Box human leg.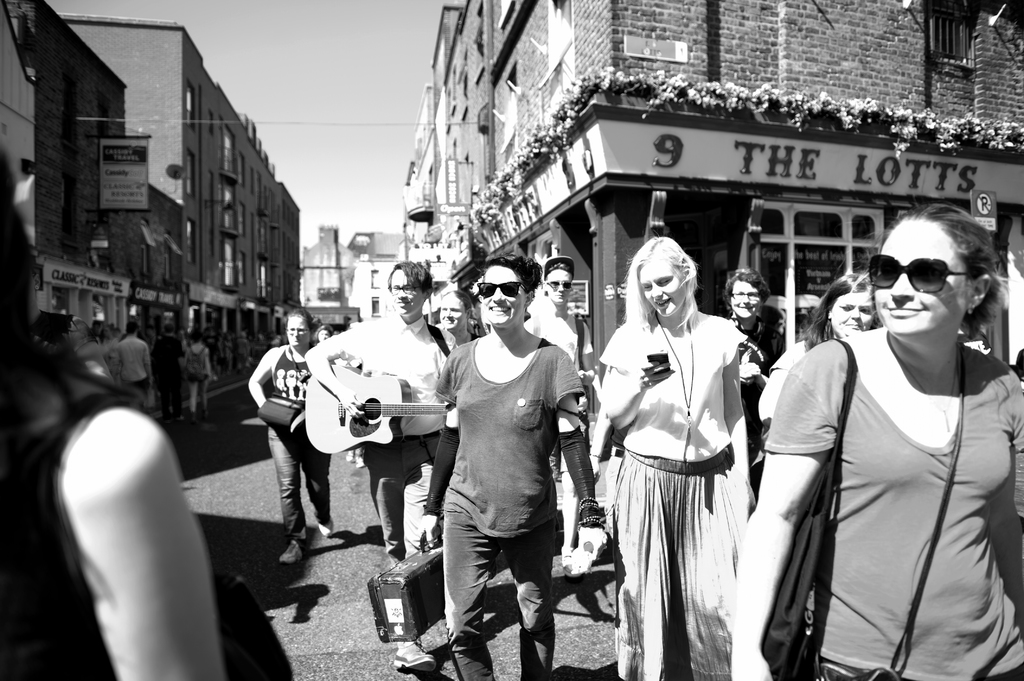
bbox(188, 377, 202, 417).
